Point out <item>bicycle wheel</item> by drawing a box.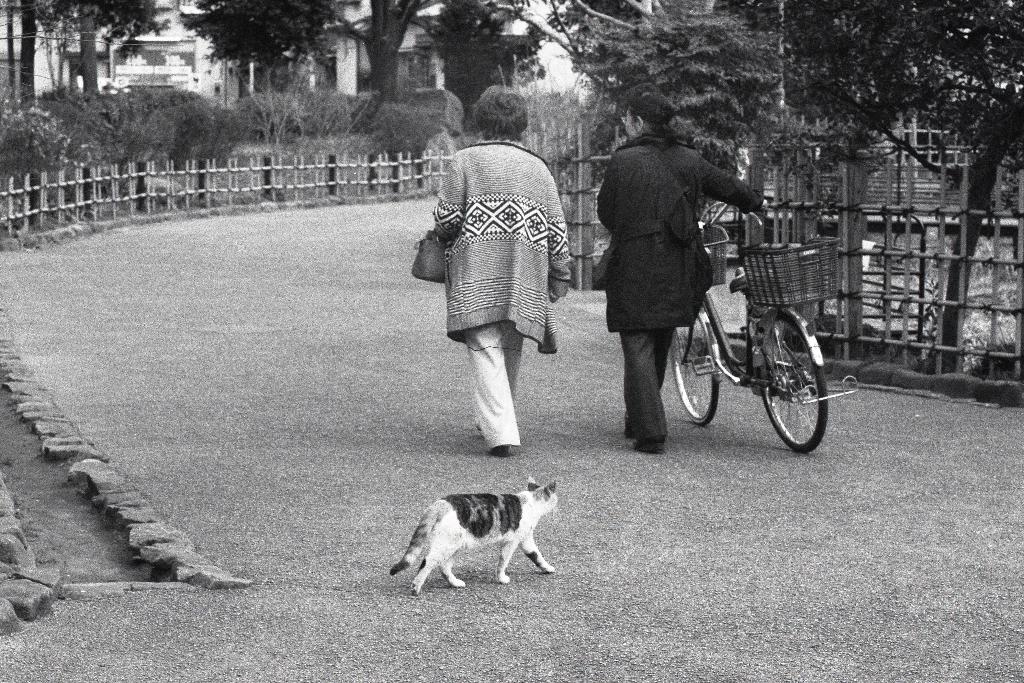
(x1=769, y1=316, x2=831, y2=448).
